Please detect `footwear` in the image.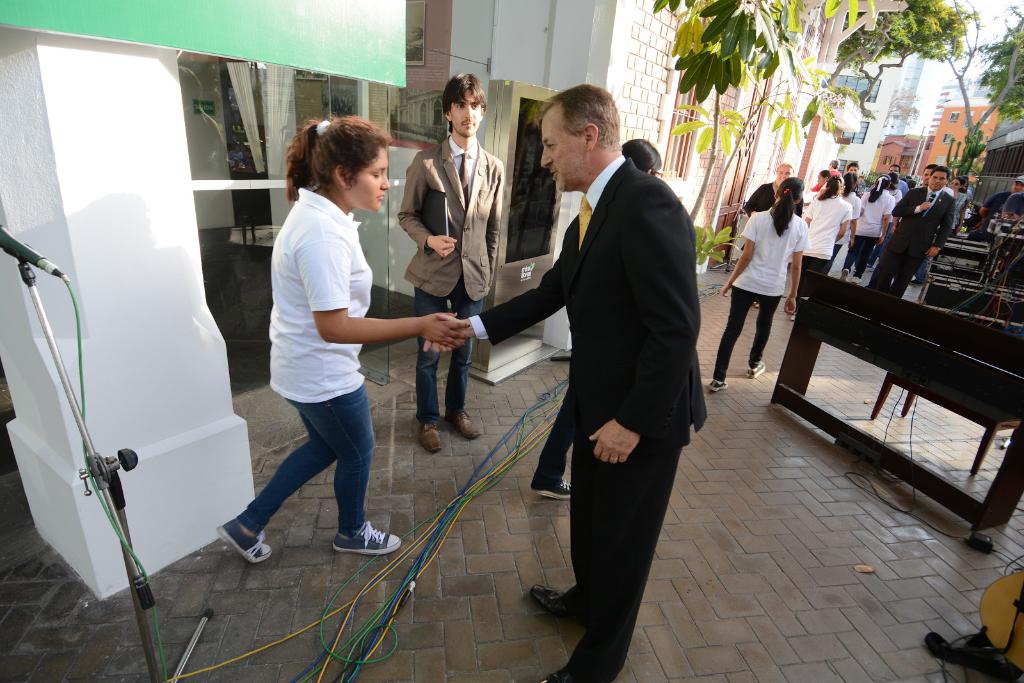
bbox=[205, 512, 267, 584].
